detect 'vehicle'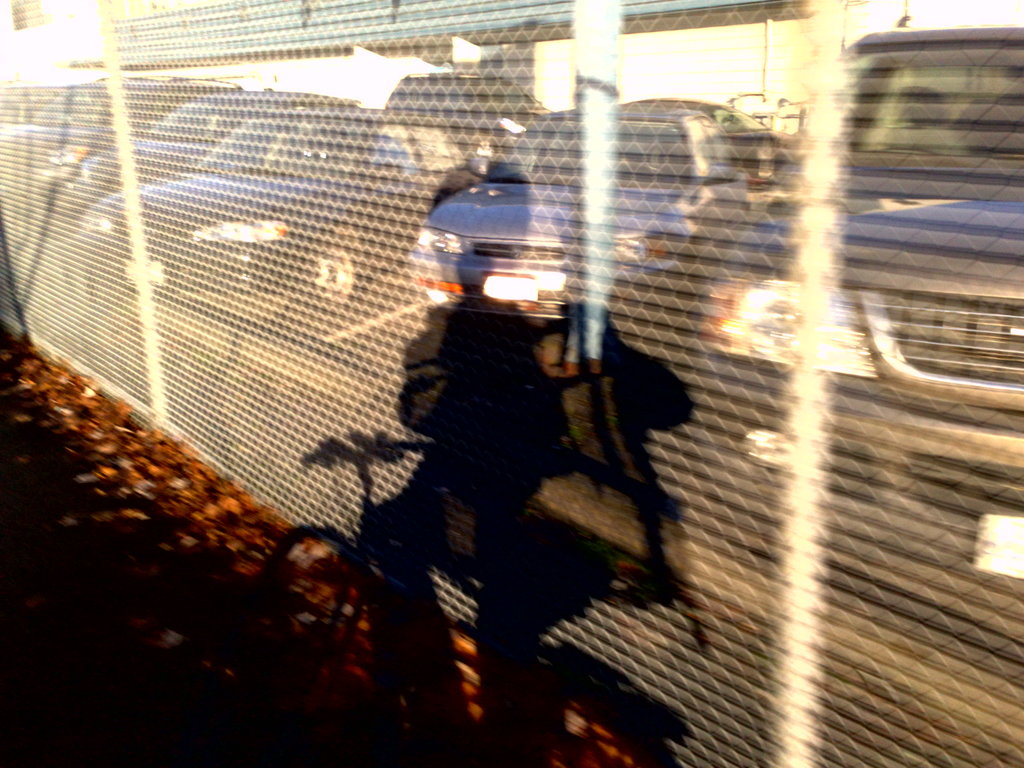
locate(91, 84, 427, 315)
